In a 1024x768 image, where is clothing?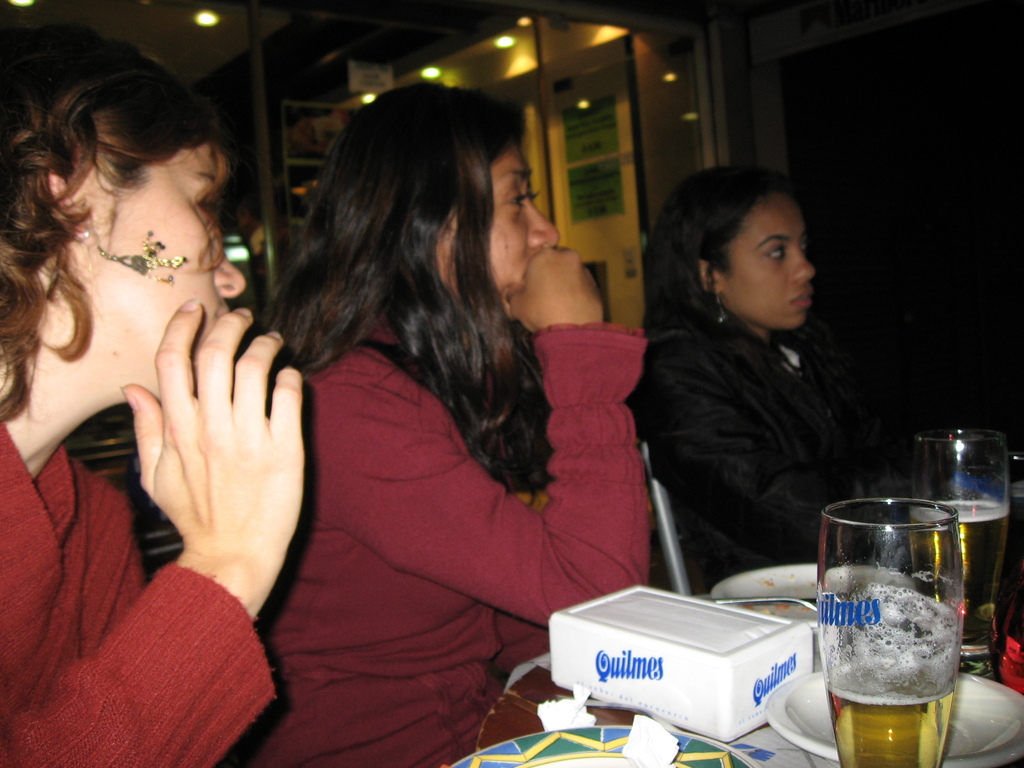
{"left": 636, "top": 295, "right": 895, "bottom": 604}.
